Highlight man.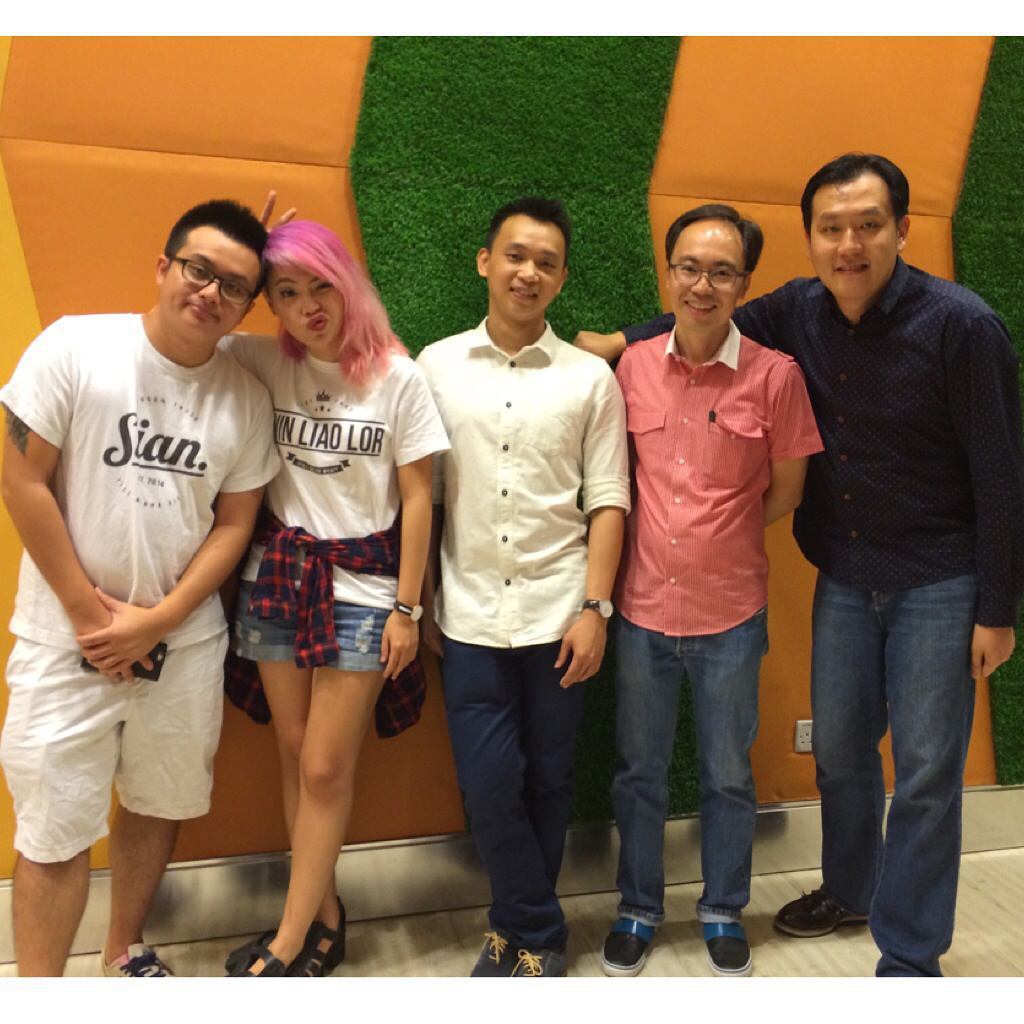
Highlighted region: 0/199/288/1004.
